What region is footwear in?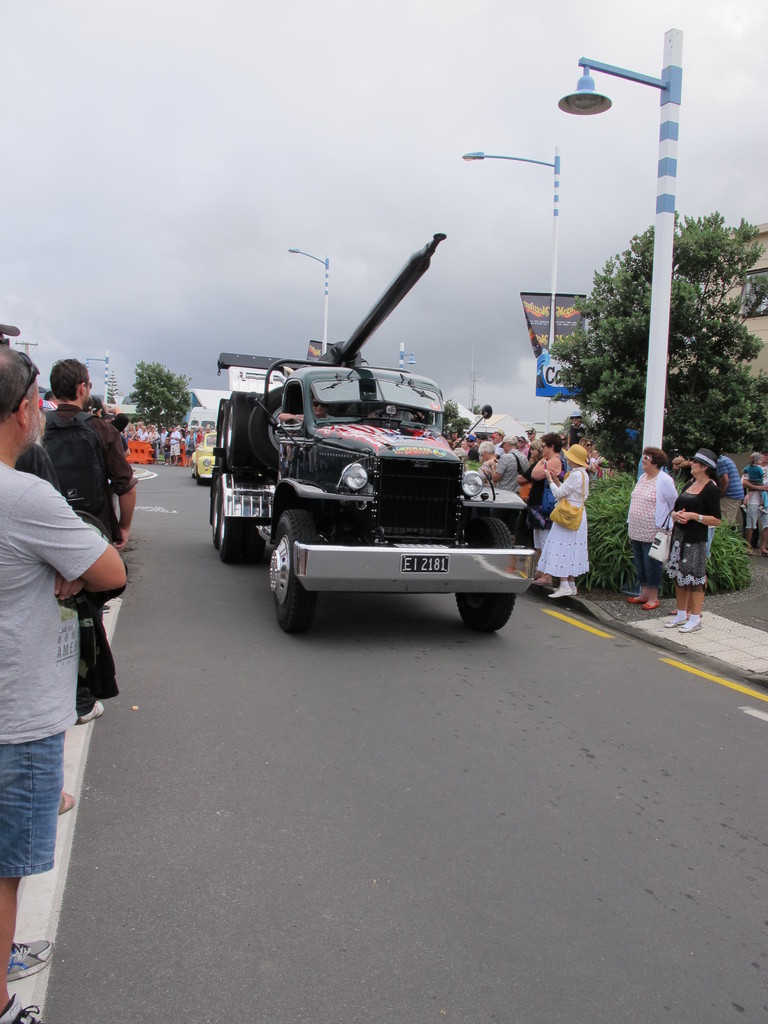
detection(77, 701, 105, 727).
